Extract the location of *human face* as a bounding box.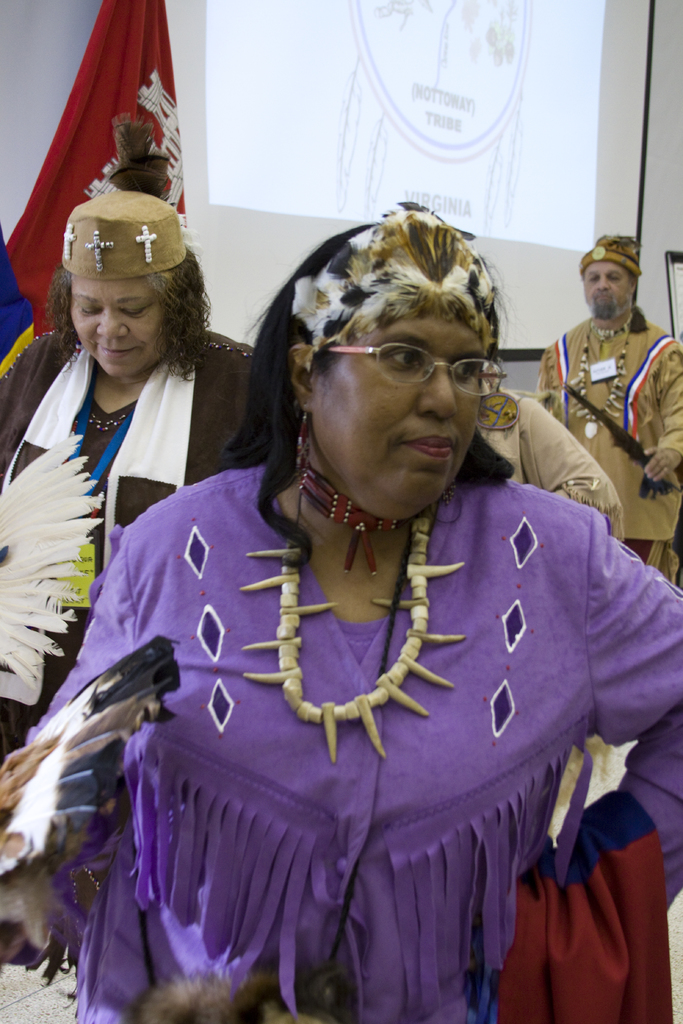
62, 281, 167, 379.
